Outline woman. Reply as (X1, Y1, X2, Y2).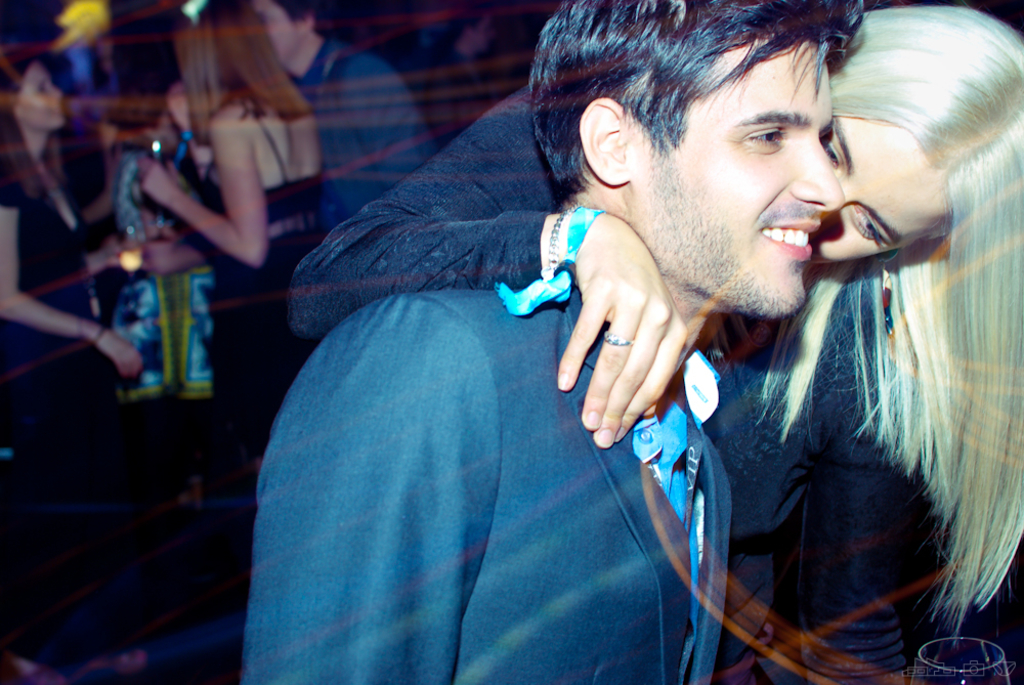
(286, 0, 1023, 684).
